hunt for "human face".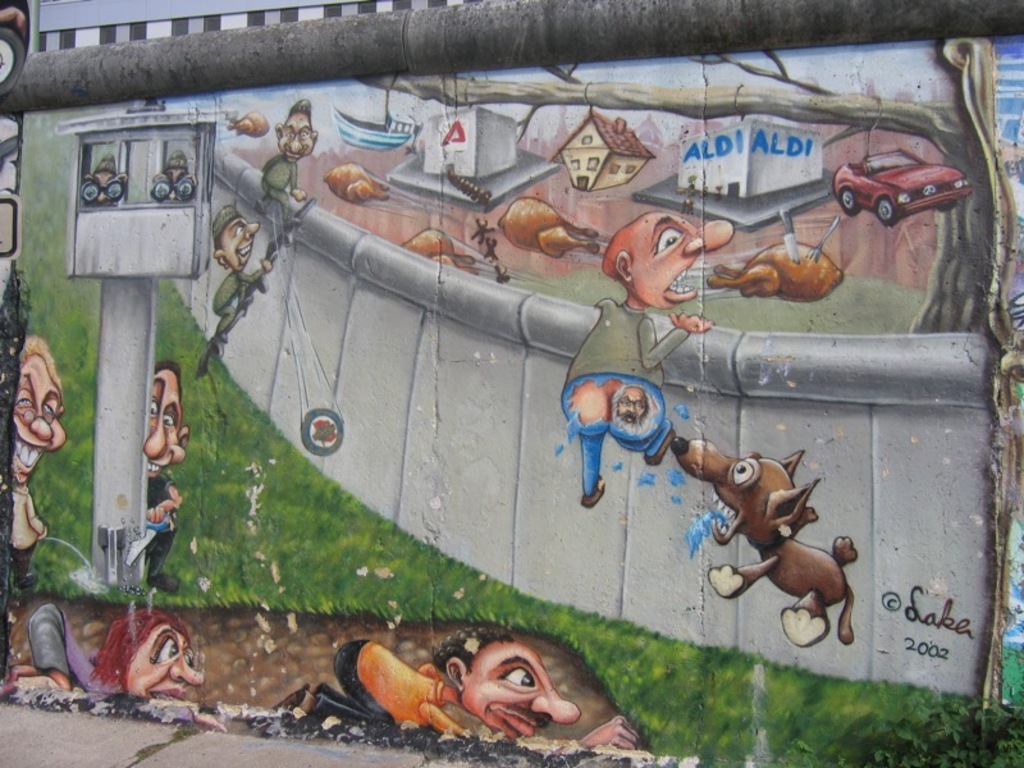
Hunted down at region(123, 620, 207, 703).
